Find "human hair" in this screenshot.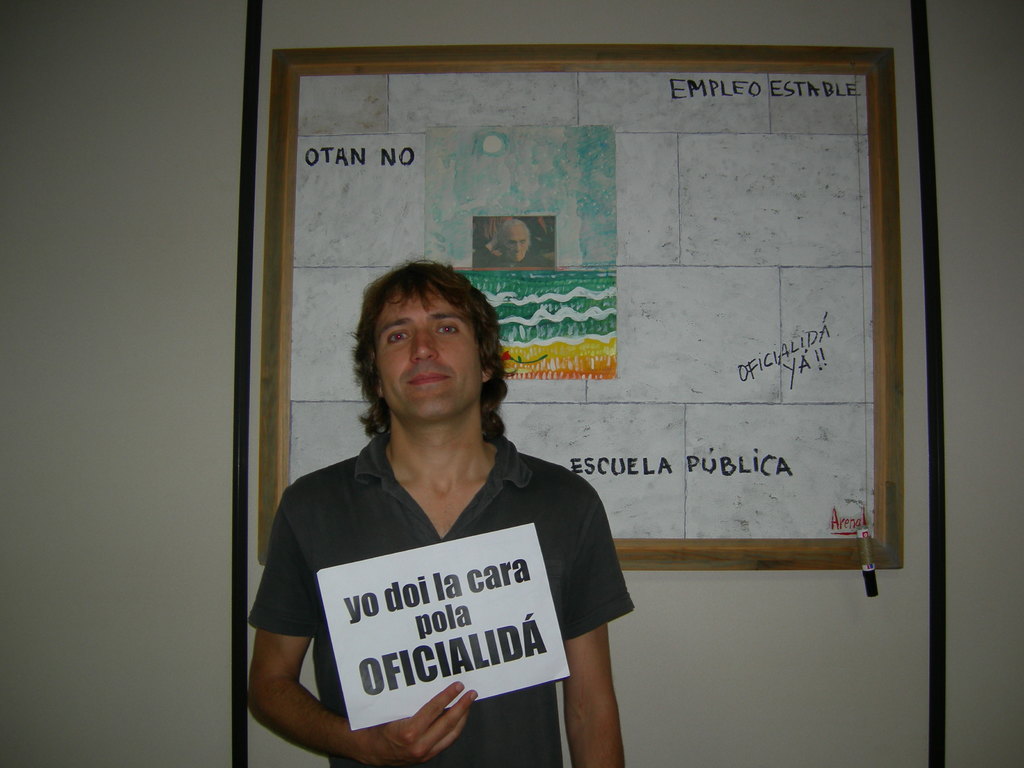
The bounding box for "human hair" is 348,264,523,474.
